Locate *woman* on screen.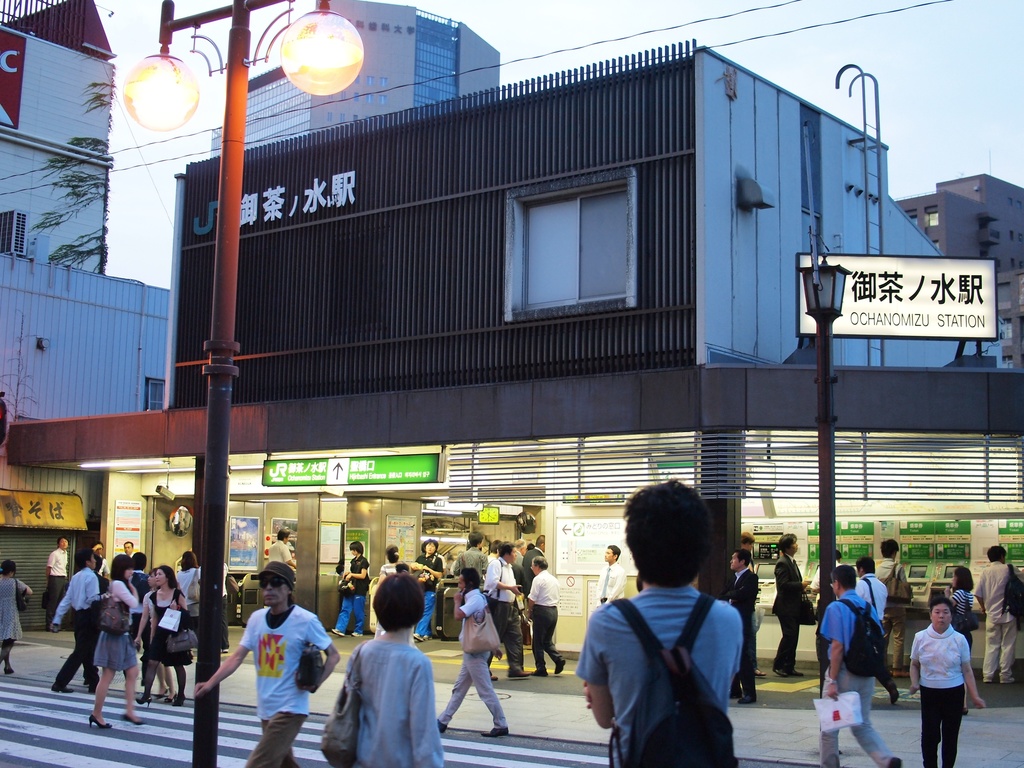
On screen at <region>328, 570, 442, 765</region>.
